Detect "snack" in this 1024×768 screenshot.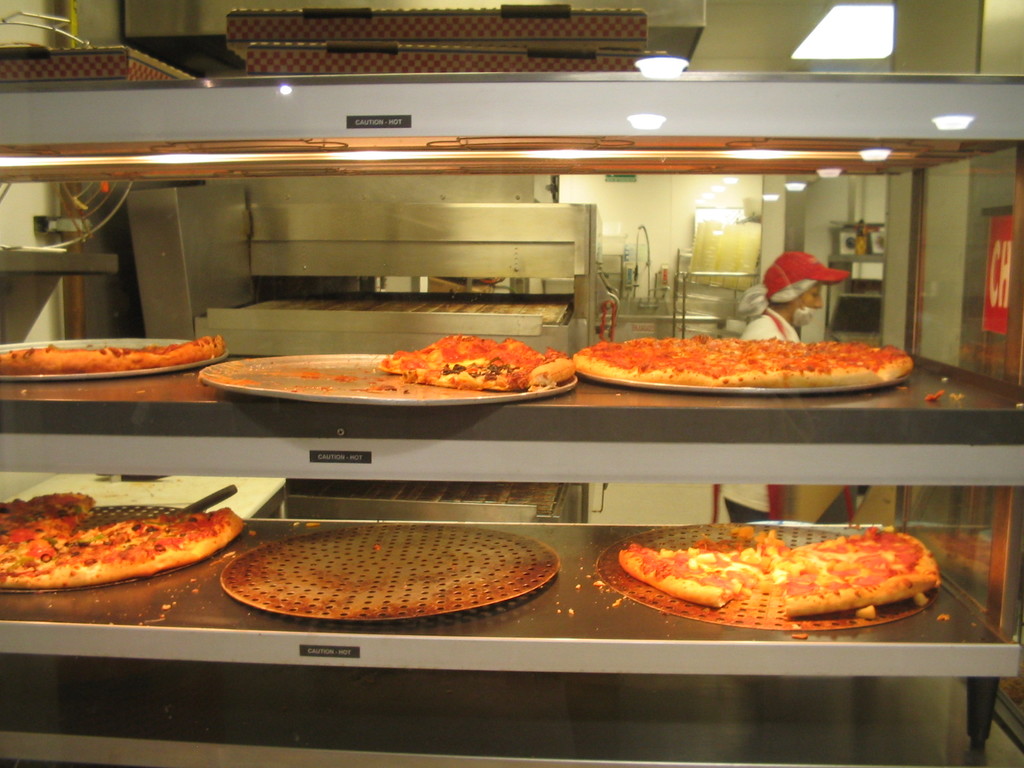
Detection: pyautogui.locateOnScreen(378, 333, 576, 389).
